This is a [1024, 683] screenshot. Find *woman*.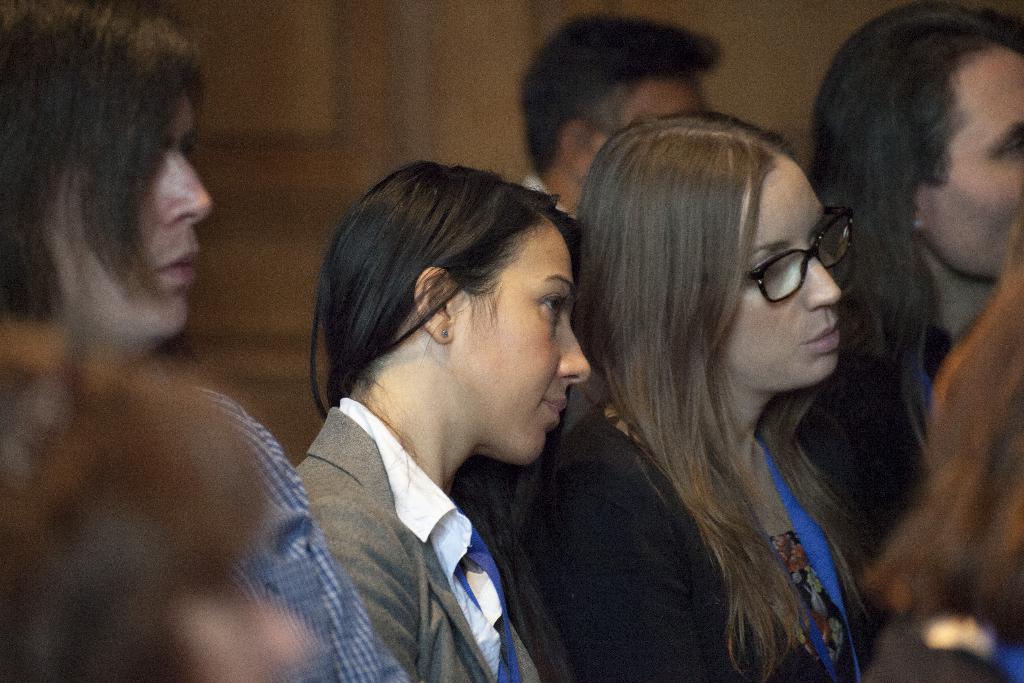
Bounding box: <bbox>0, 348, 320, 682</bbox>.
